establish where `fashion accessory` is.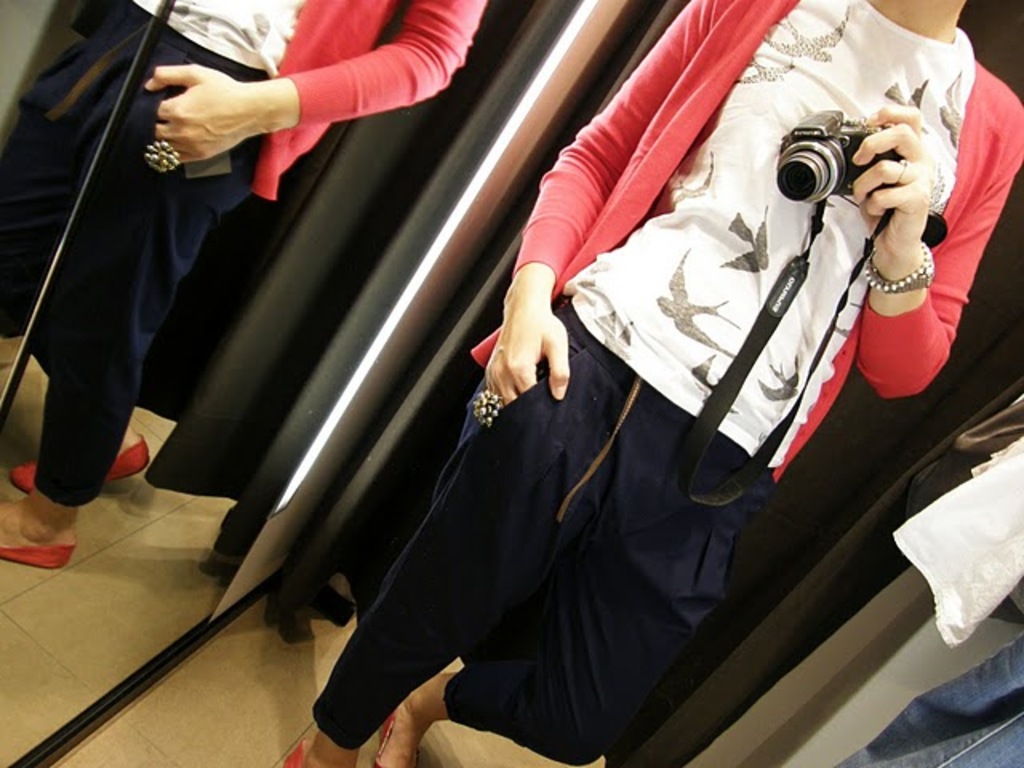
Established at bbox=(862, 240, 934, 298).
